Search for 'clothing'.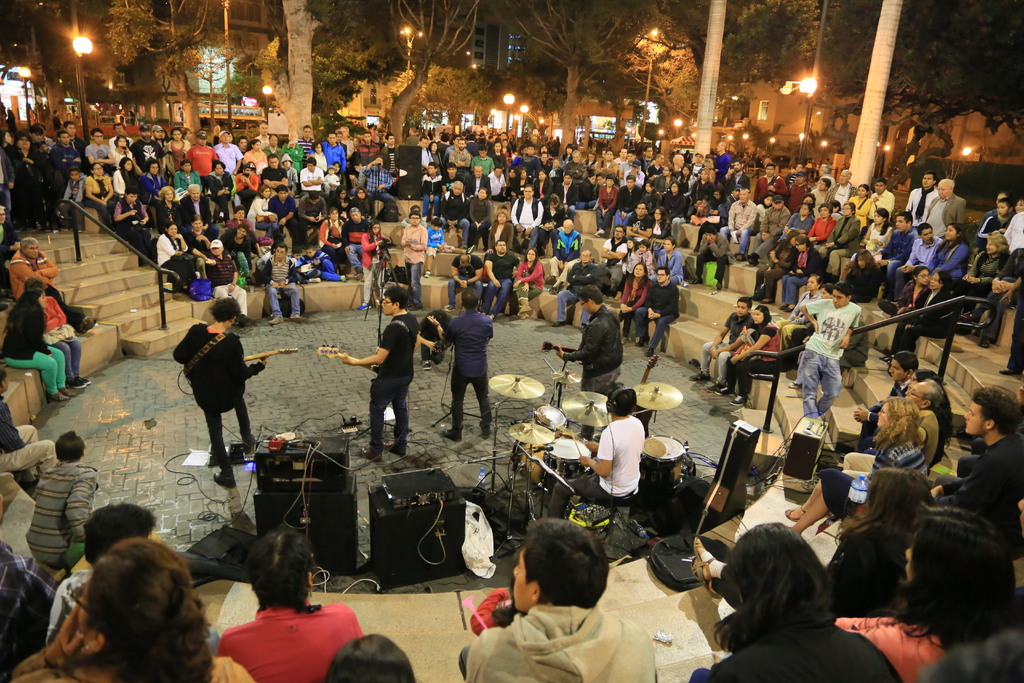
Found at (637,281,678,347).
